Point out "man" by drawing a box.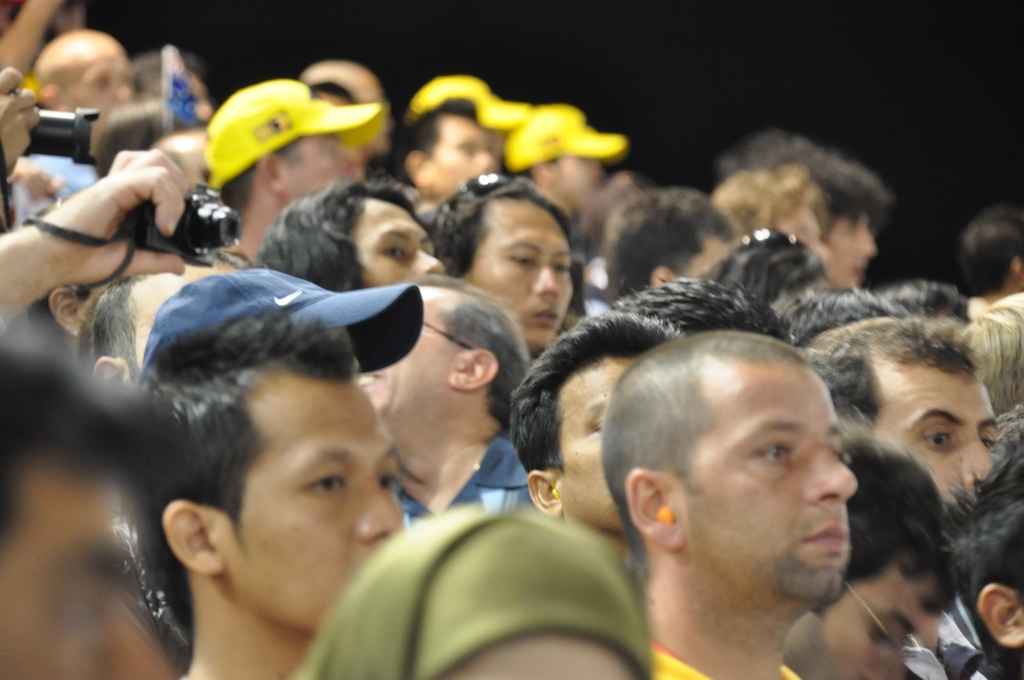
<box>396,72,524,179</box>.
